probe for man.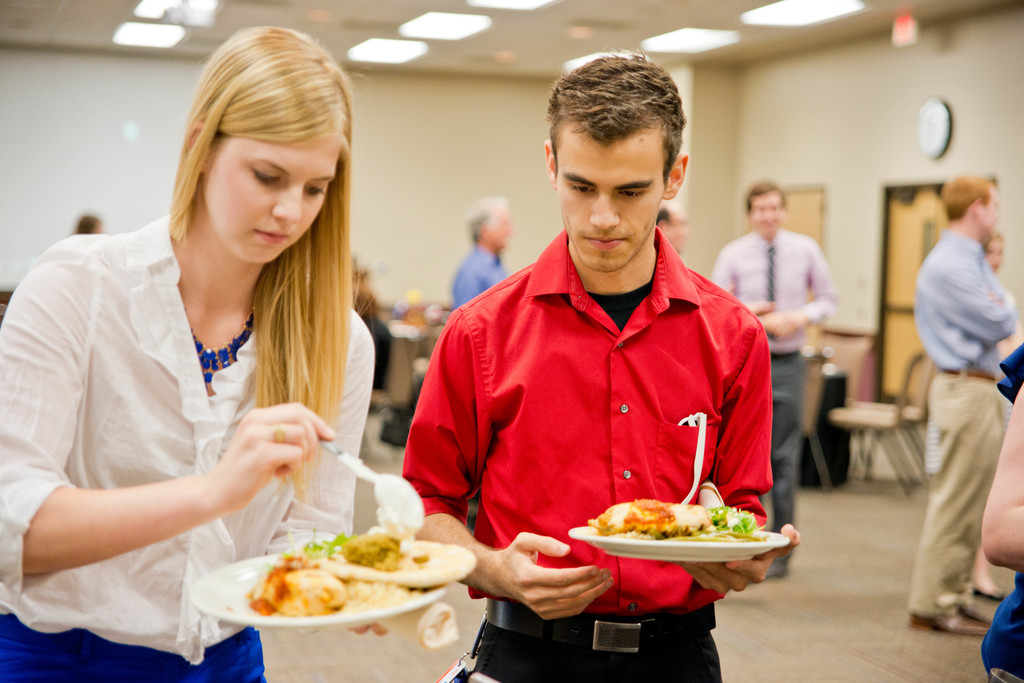
Probe result: x1=910, y1=156, x2=1019, y2=646.
